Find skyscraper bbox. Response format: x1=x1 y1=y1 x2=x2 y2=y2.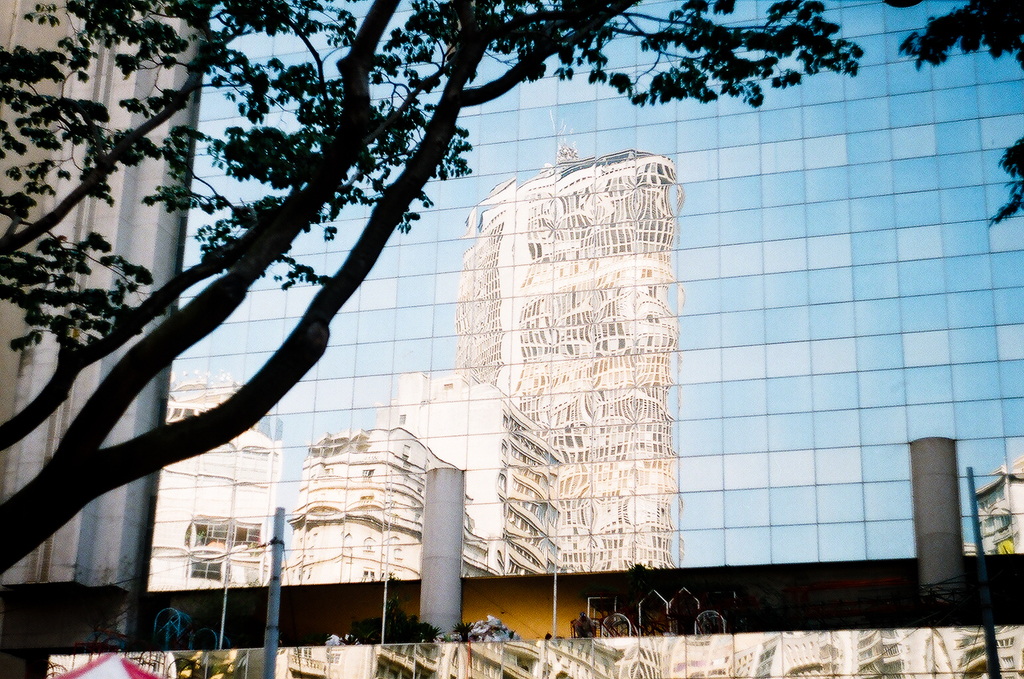
x1=0 y1=0 x2=1023 y2=678.
